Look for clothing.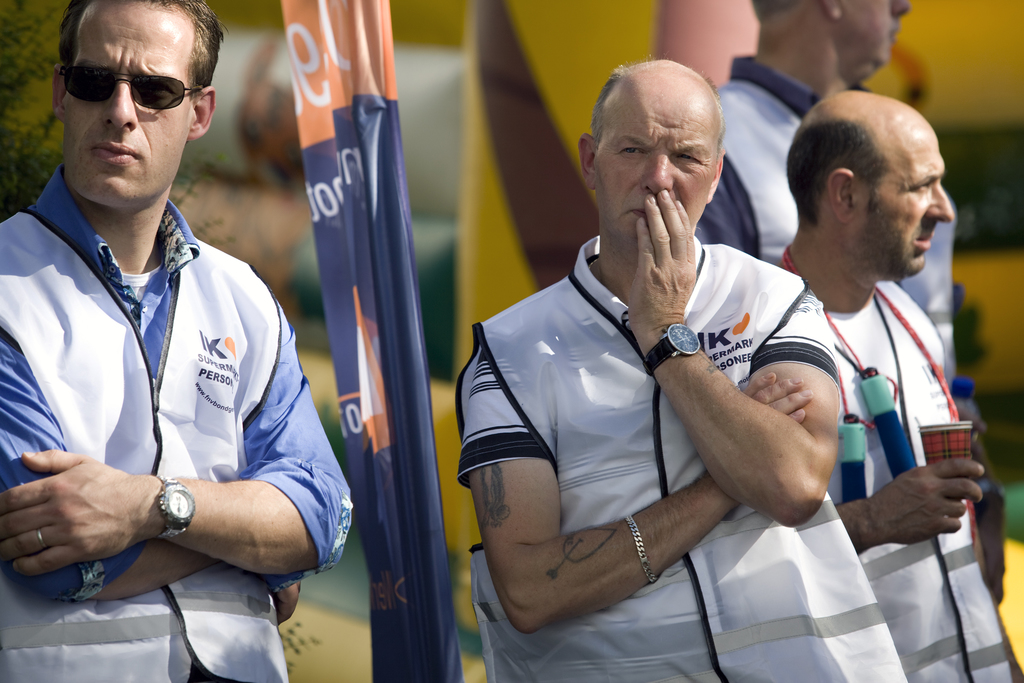
Found: <box>455,231,908,682</box>.
